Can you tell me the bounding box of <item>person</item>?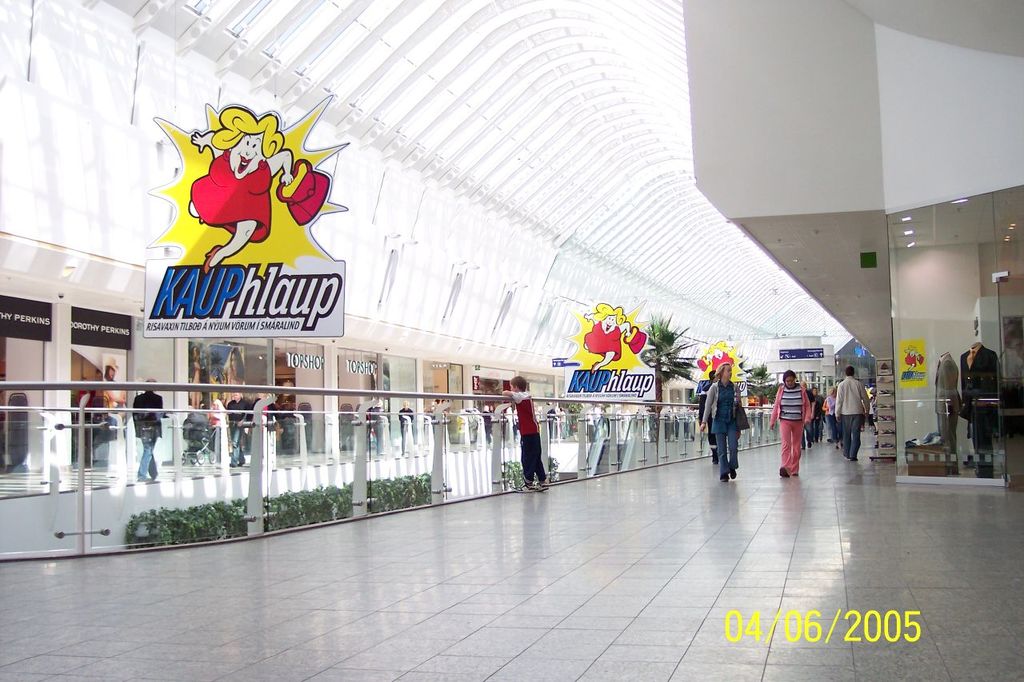
(left=125, top=377, right=175, bottom=480).
